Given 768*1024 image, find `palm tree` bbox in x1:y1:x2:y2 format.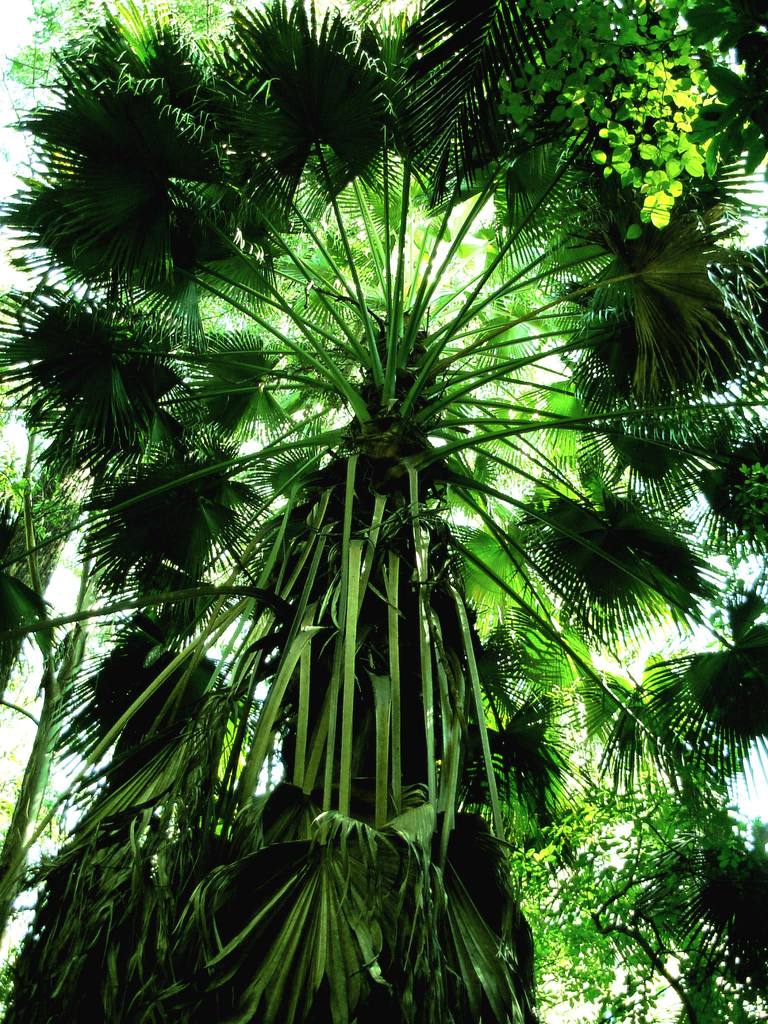
0:0:767:1023.
